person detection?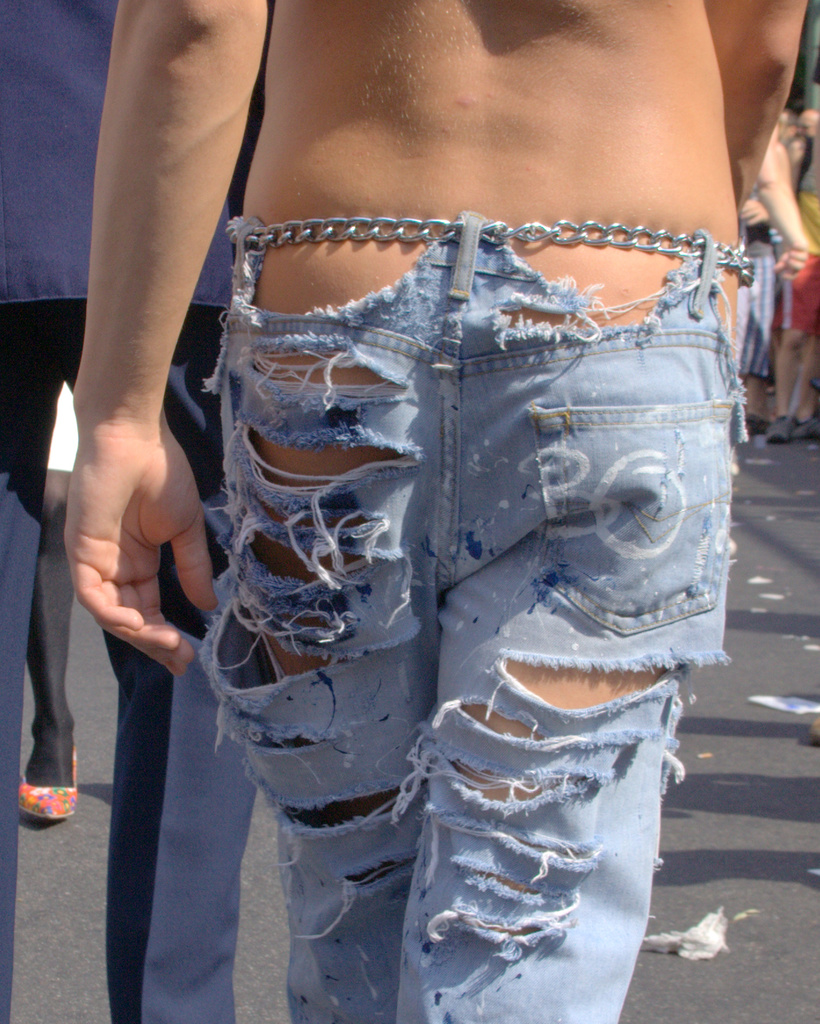
pyautogui.locateOnScreen(67, 0, 814, 1023)
